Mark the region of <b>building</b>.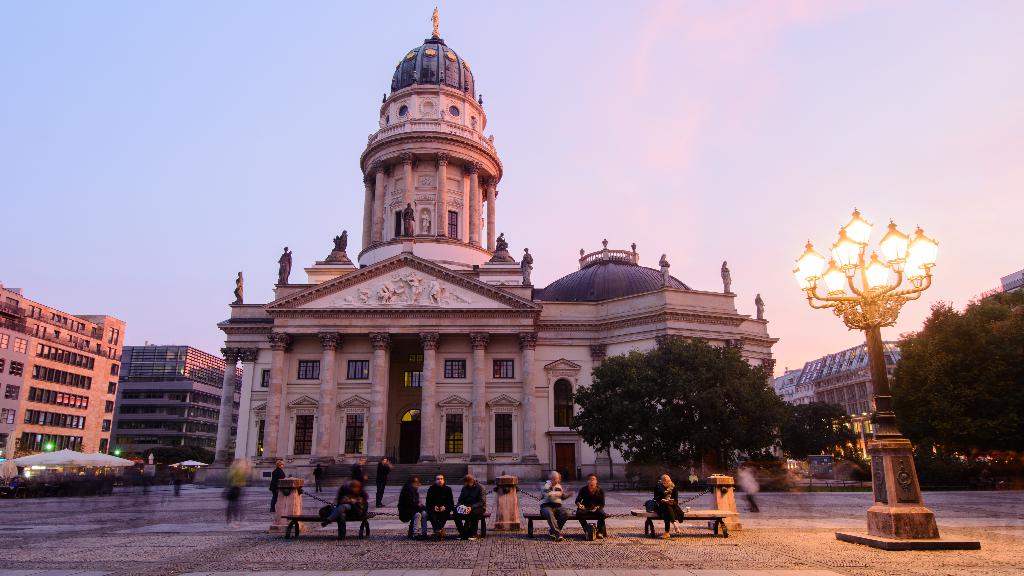
Region: Rect(106, 344, 245, 463).
